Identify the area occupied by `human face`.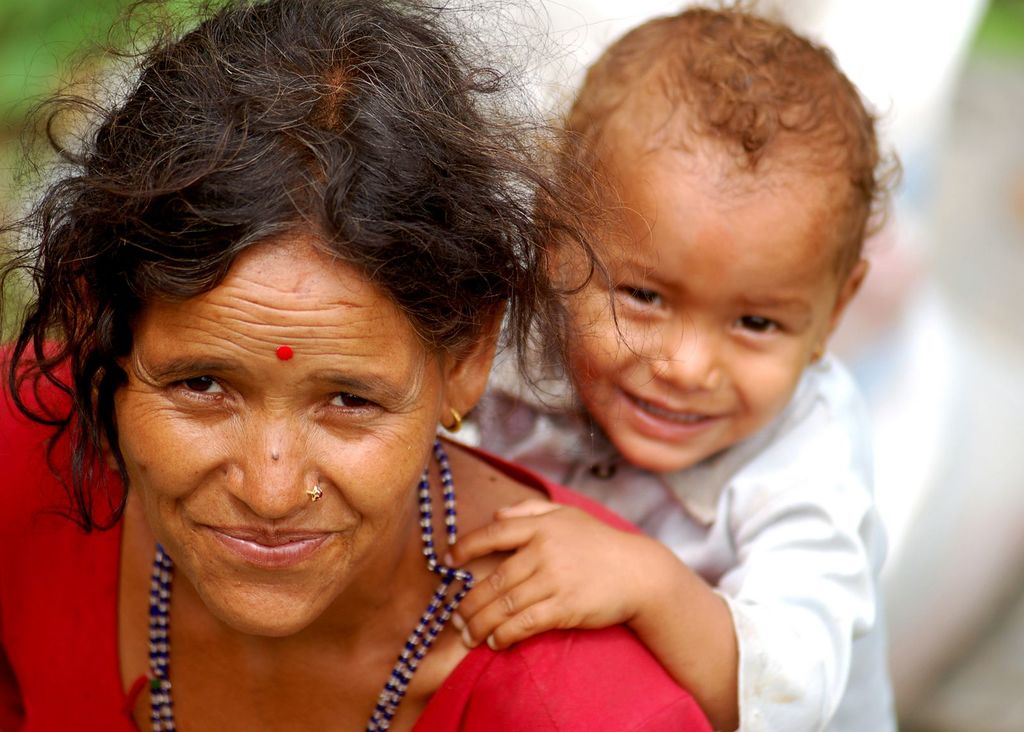
Area: [x1=561, y1=159, x2=836, y2=474].
